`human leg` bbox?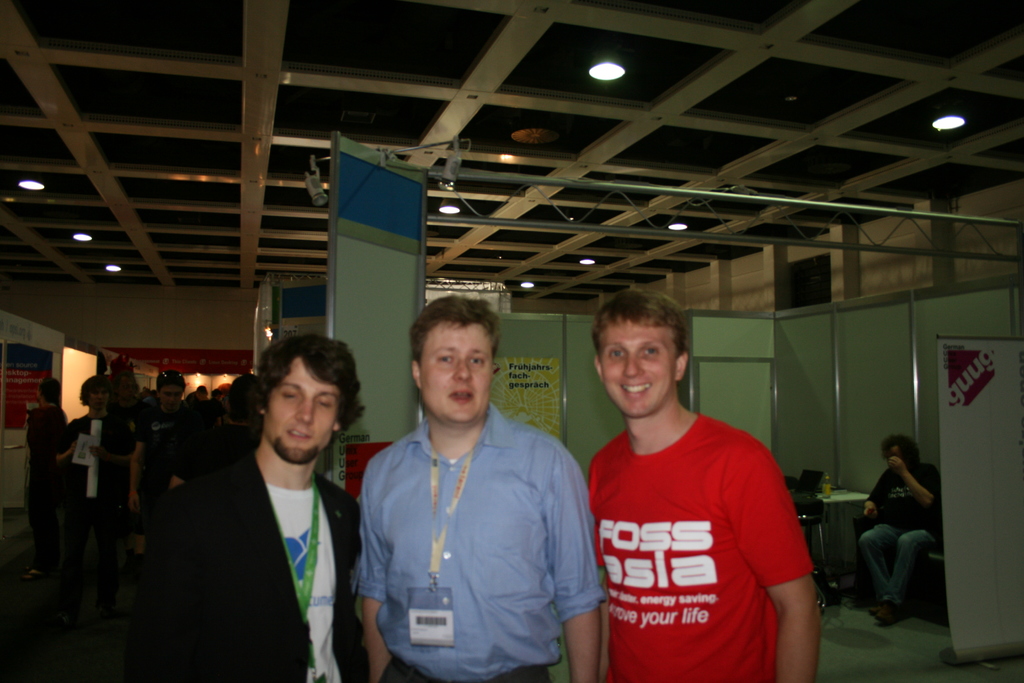
859:520:927:625
